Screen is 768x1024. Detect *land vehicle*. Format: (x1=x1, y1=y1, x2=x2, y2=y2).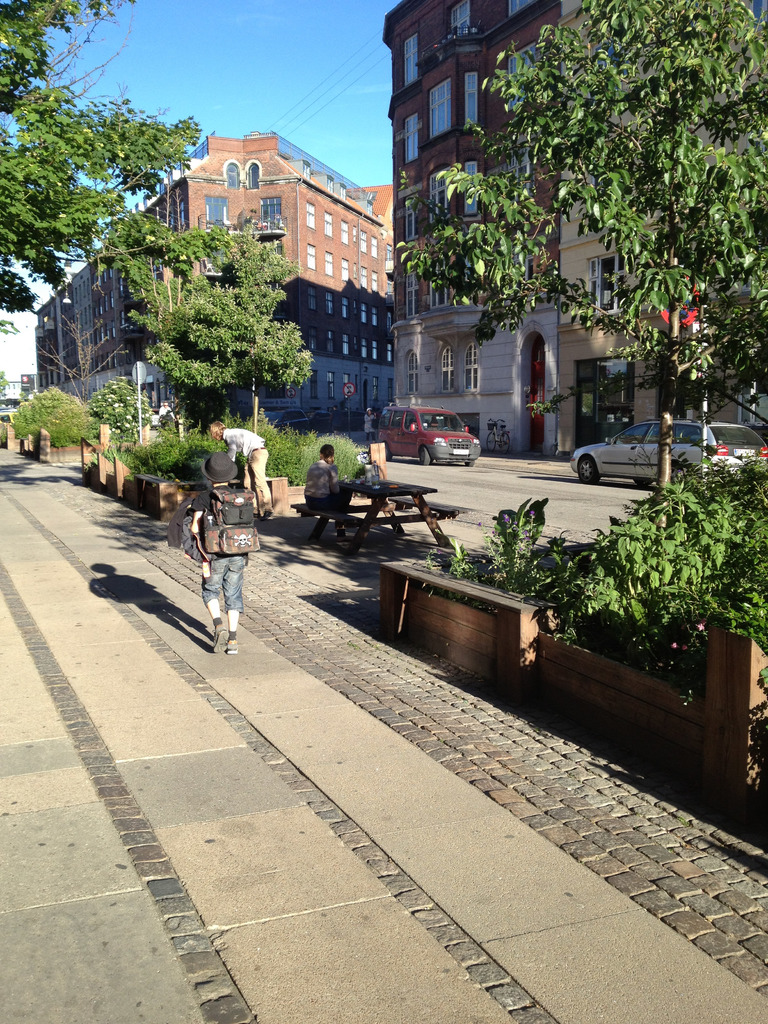
(x1=391, y1=403, x2=493, y2=456).
